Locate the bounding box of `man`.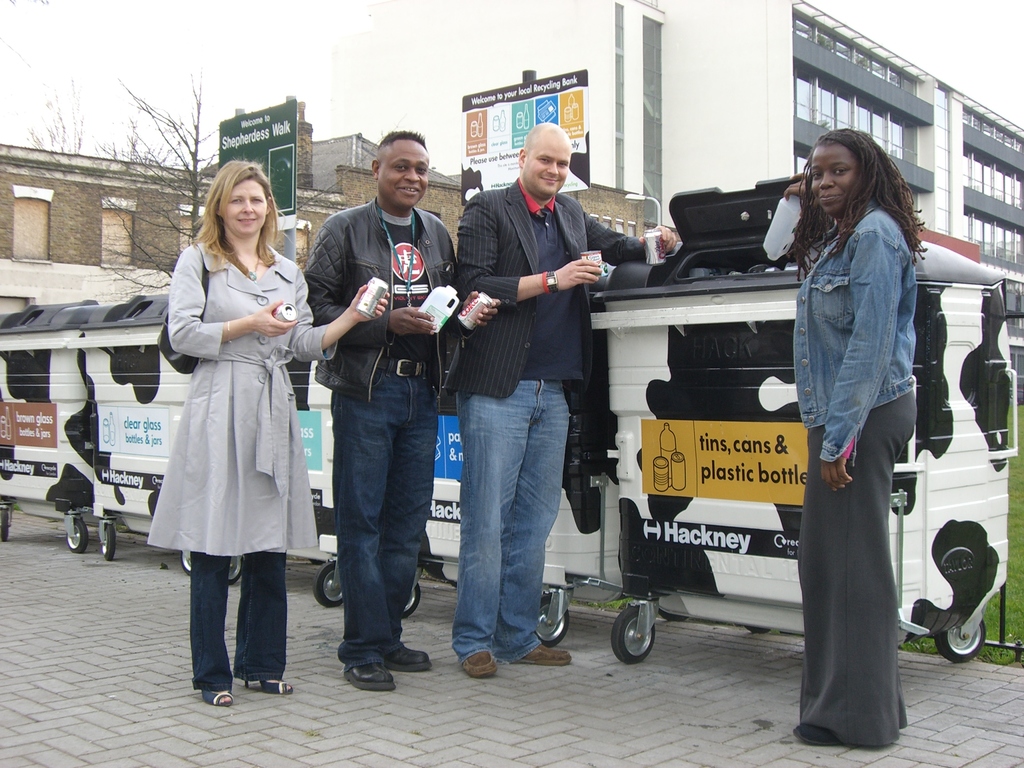
Bounding box: Rect(306, 129, 497, 693).
